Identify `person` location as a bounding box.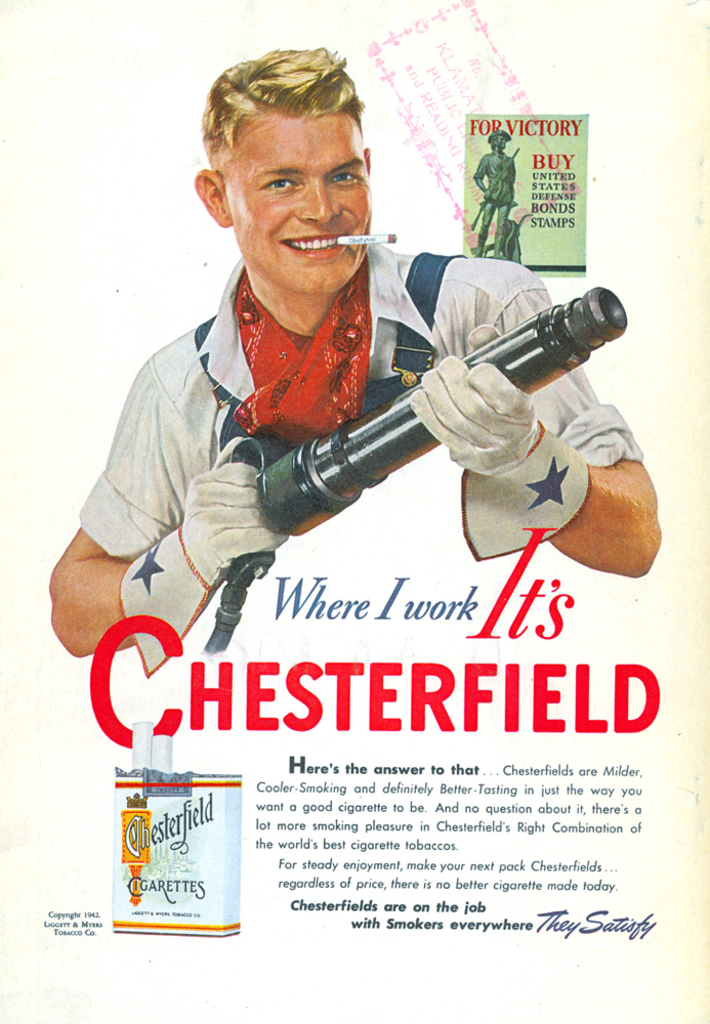
<bbox>48, 44, 661, 678</bbox>.
